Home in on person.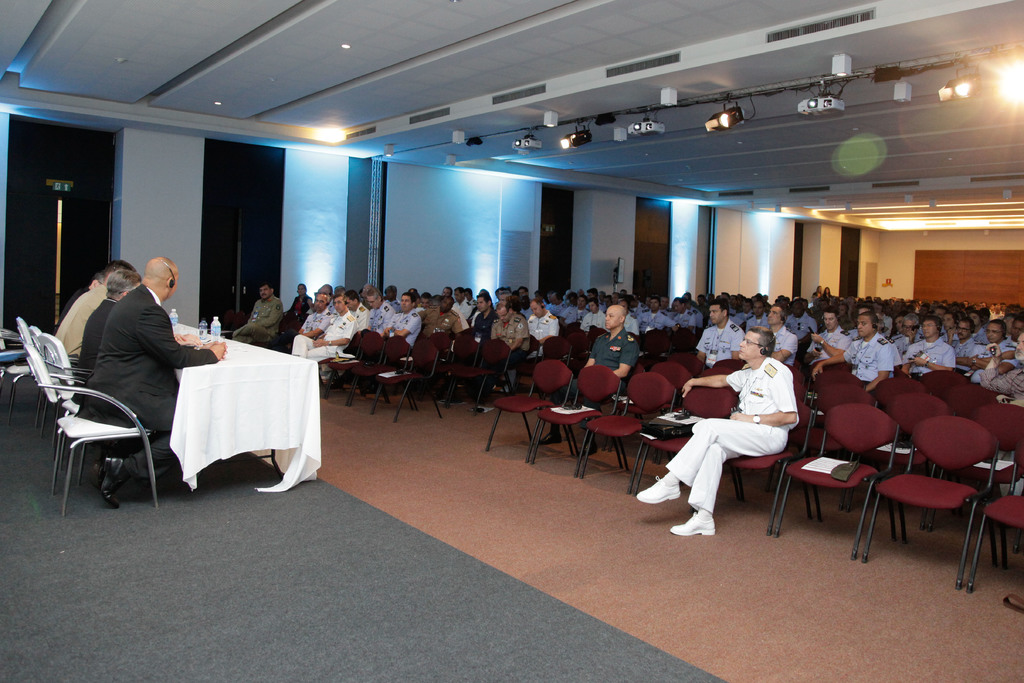
Homed in at select_region(49, 274, 111, 334).
